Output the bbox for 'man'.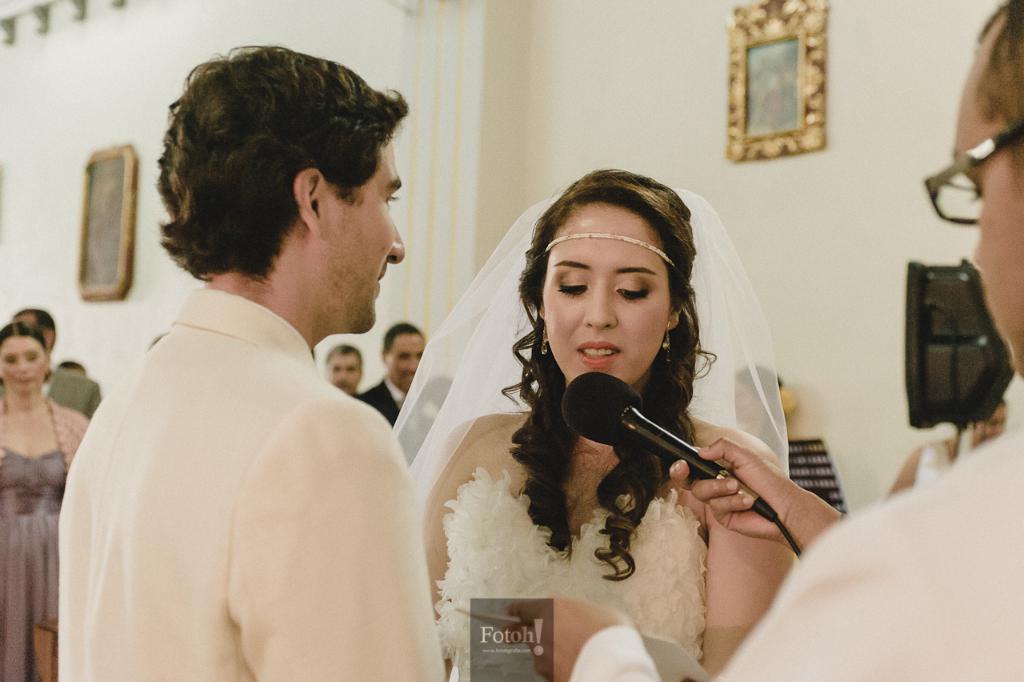
45,49,461,681.
